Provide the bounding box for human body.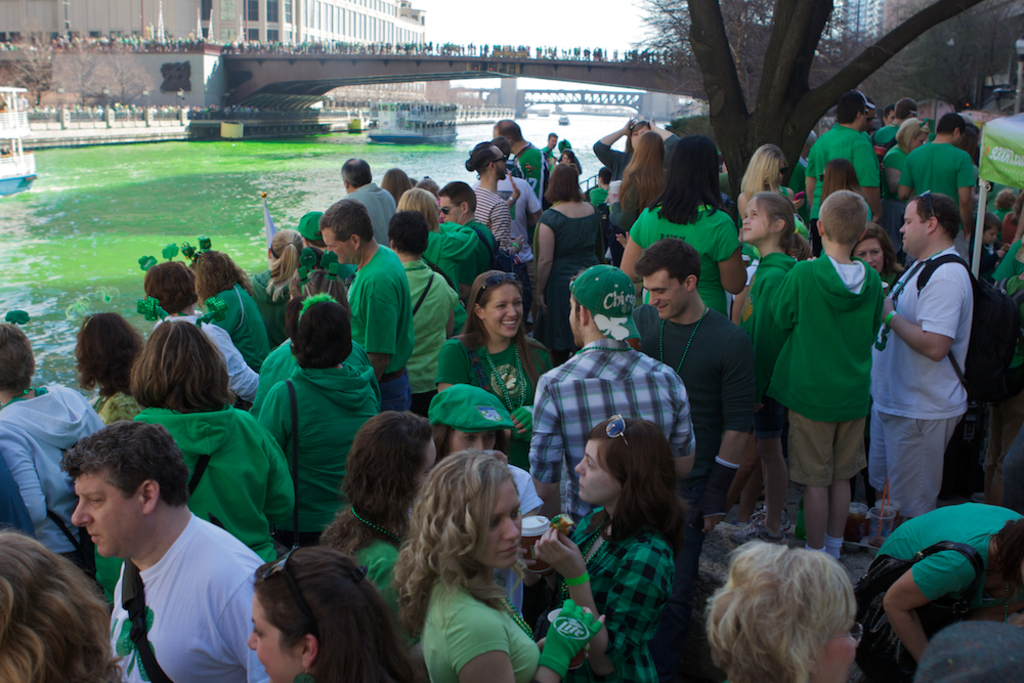
(left=316, top=201, right=409, bottom=416).
